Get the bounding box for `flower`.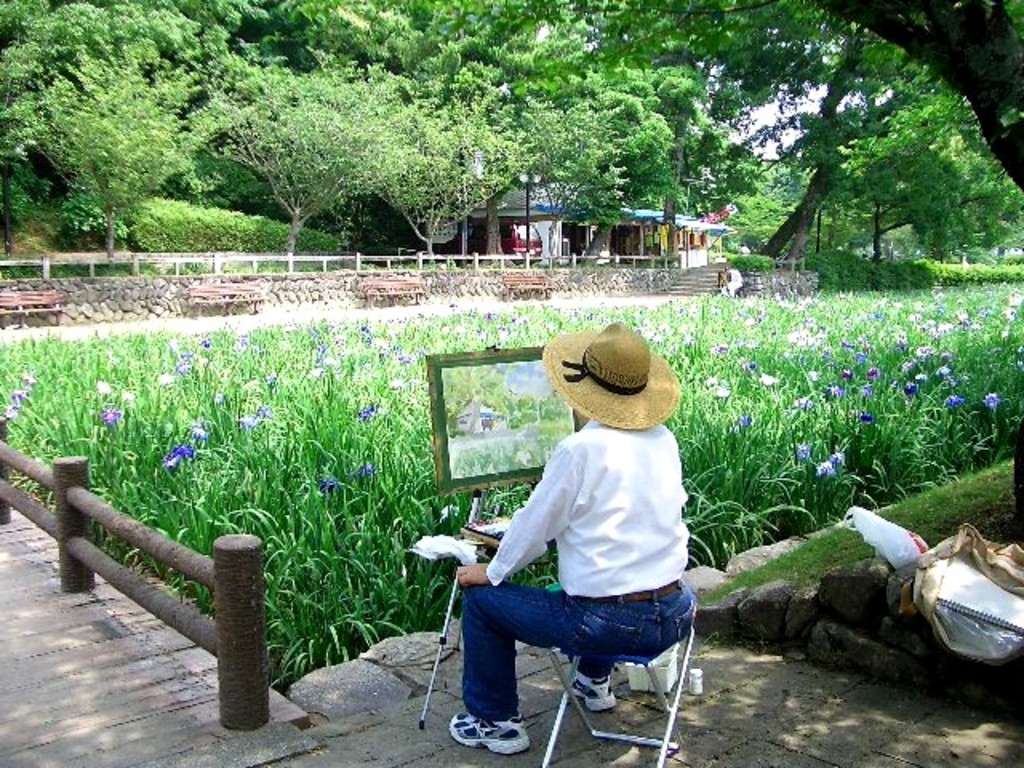
(x1=202, y1=334, x2=218, y2=349).
